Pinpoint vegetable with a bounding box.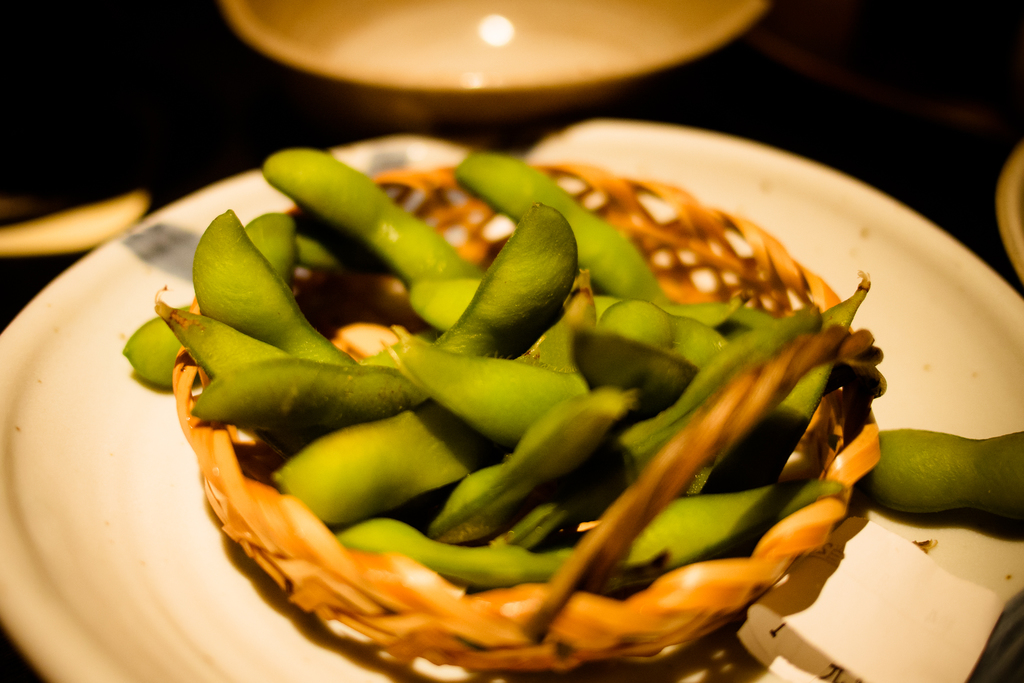
{"left": 855, "top": 425, "right": 1023, "bottom": 518}.
